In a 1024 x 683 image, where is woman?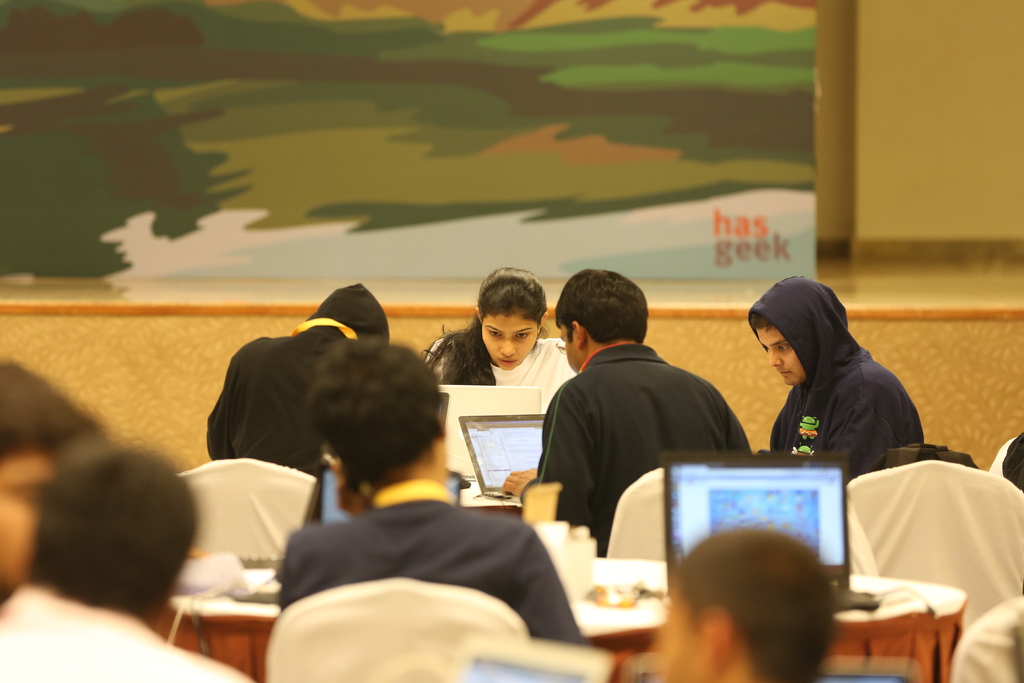
BBox(424, 267, 582, 397).
